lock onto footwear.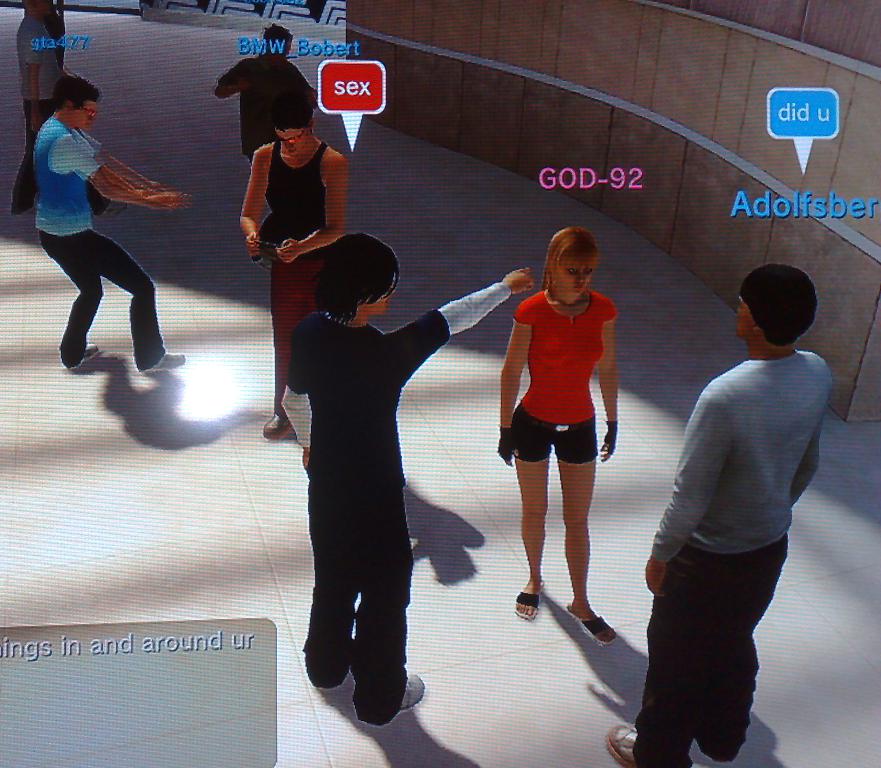
Locked: (514,574,543,623).
